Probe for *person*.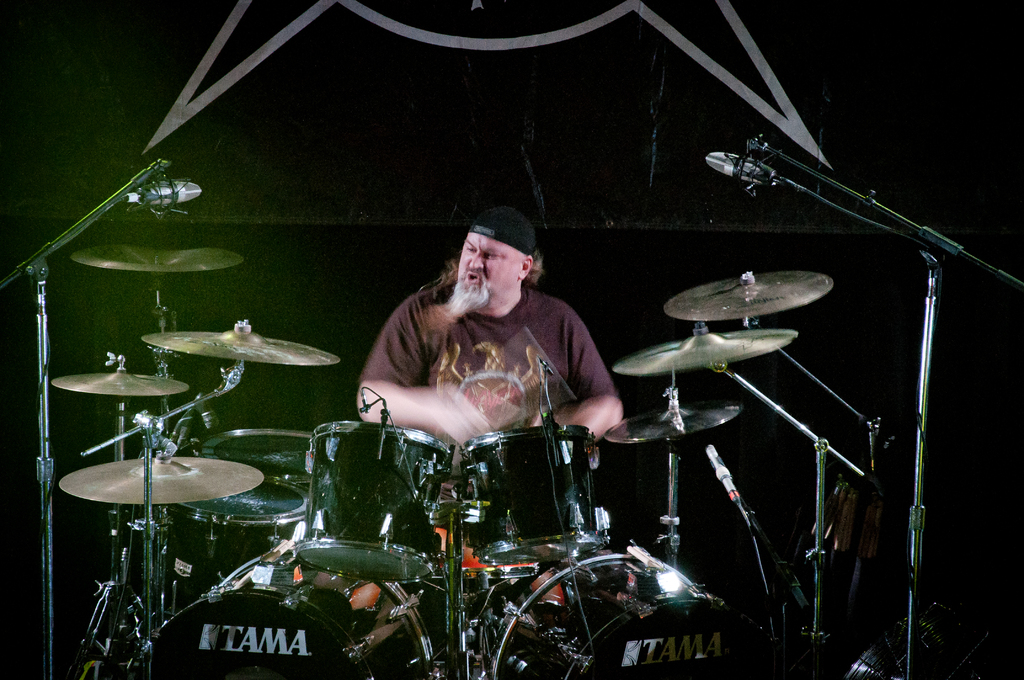
Probe result: 356 215 627 487.
